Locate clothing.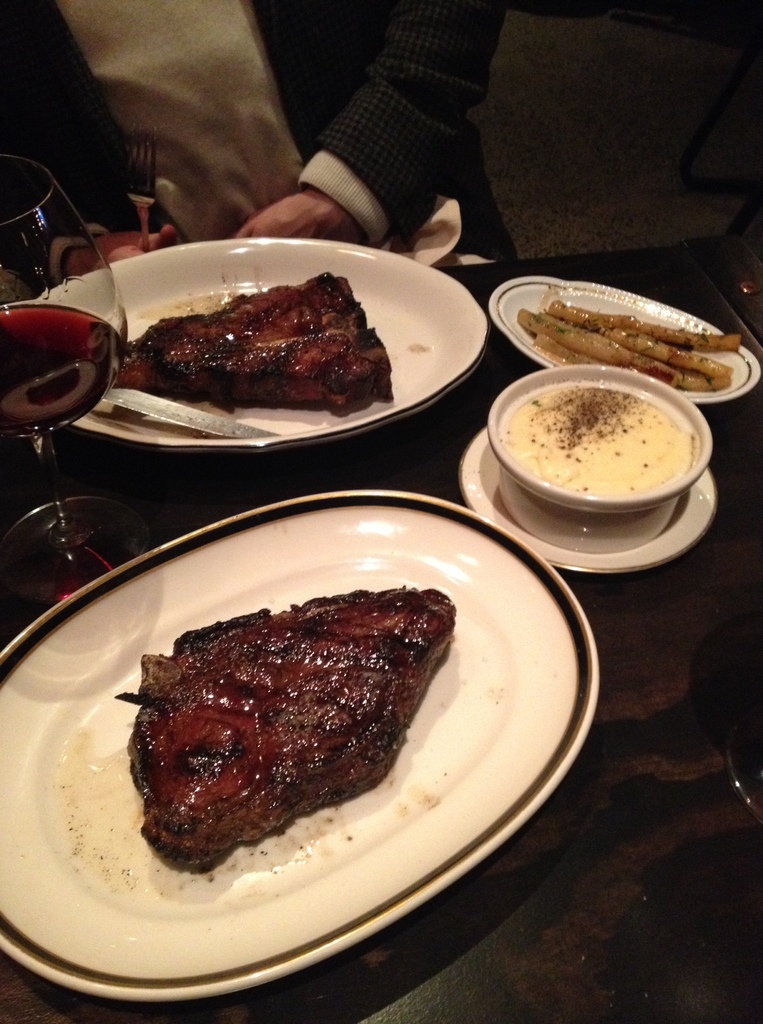
Bounding box: [0, 0, 512, 266].
